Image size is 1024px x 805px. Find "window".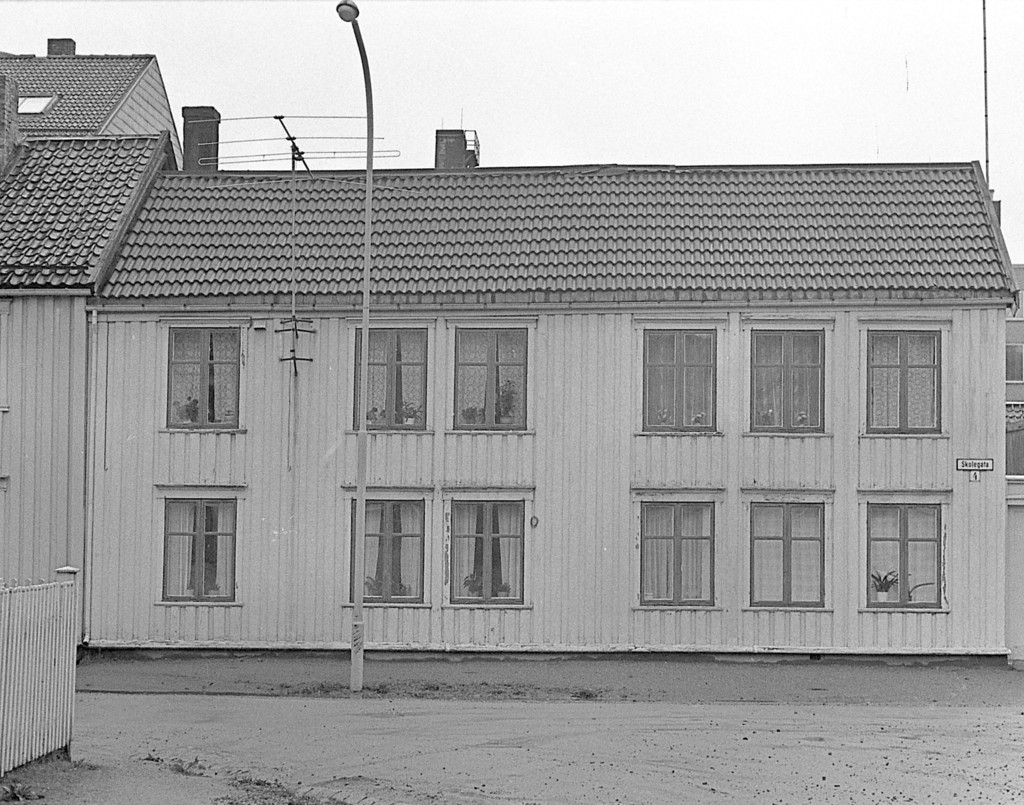
<region>744, 485, 835, 621</region>.
